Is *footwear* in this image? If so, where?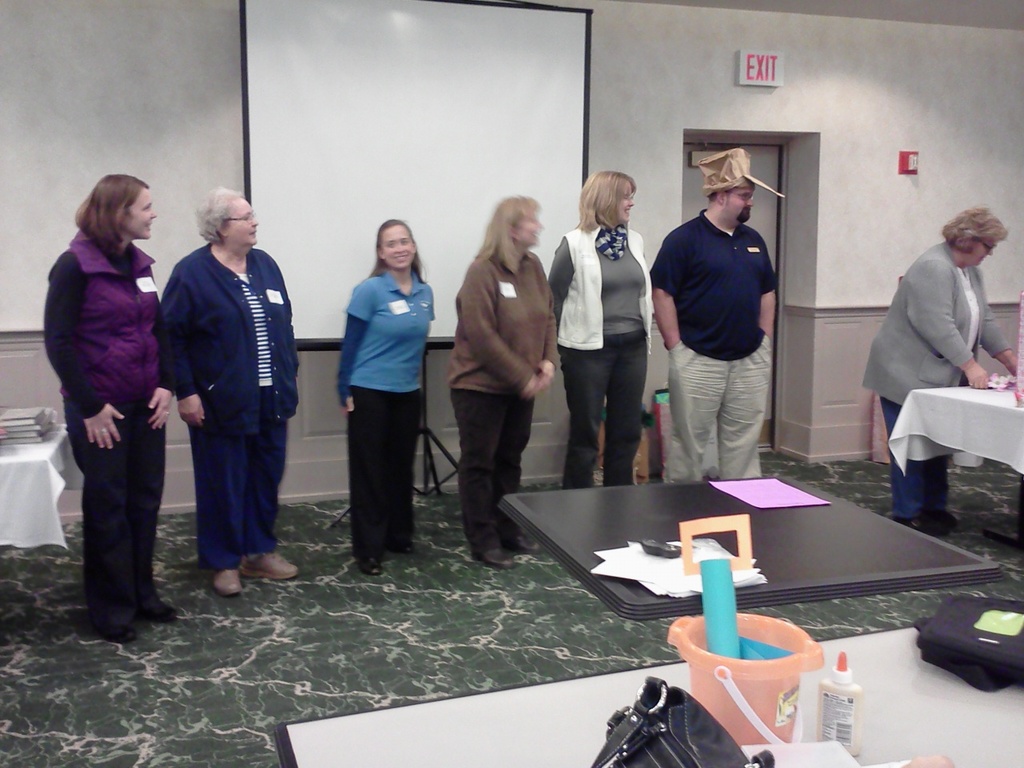
Yes, at (left=90, top=622, right=136, bottom=642).
